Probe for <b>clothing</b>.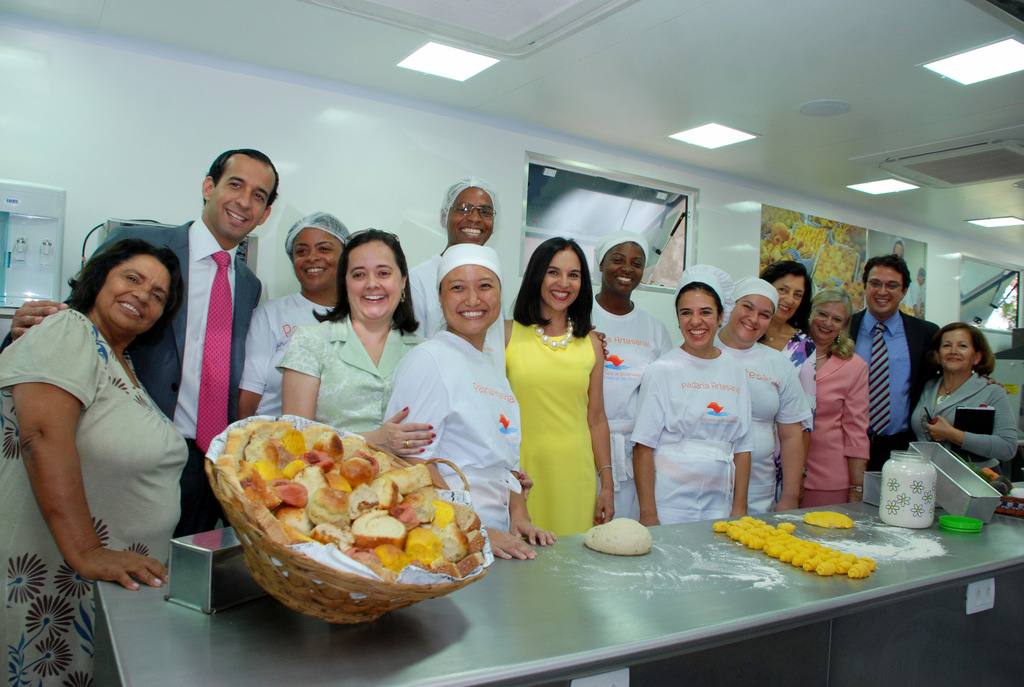
Probe result: rect(718, 326, 811, 514).
